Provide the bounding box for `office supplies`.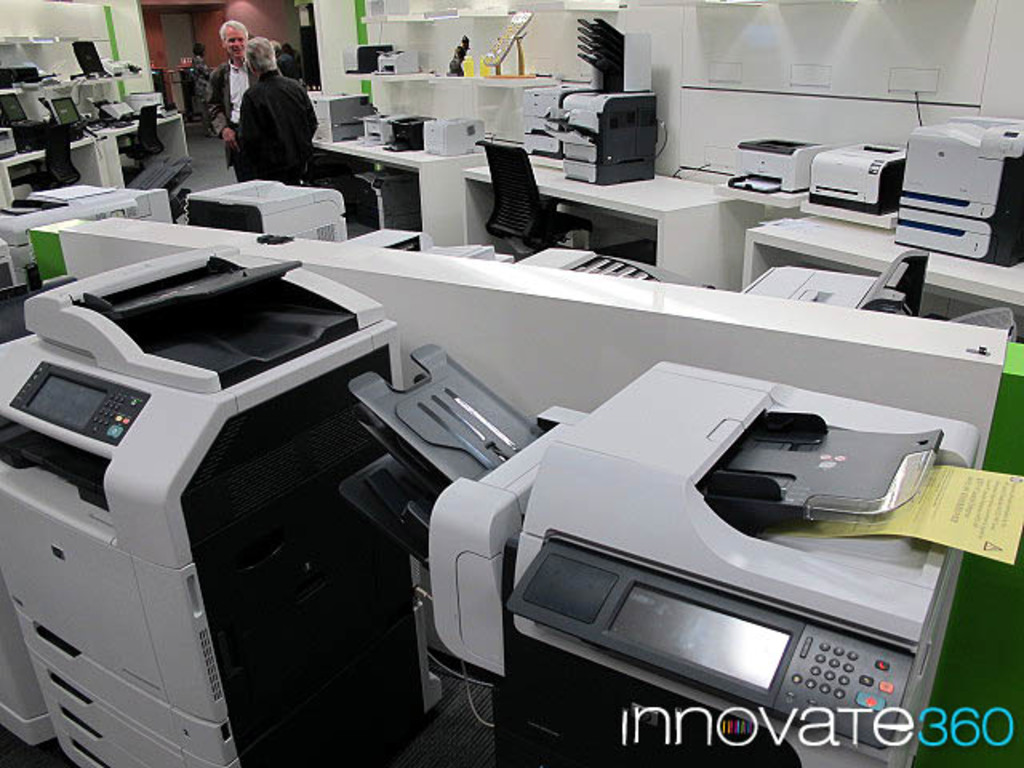
546/69/642/190.
